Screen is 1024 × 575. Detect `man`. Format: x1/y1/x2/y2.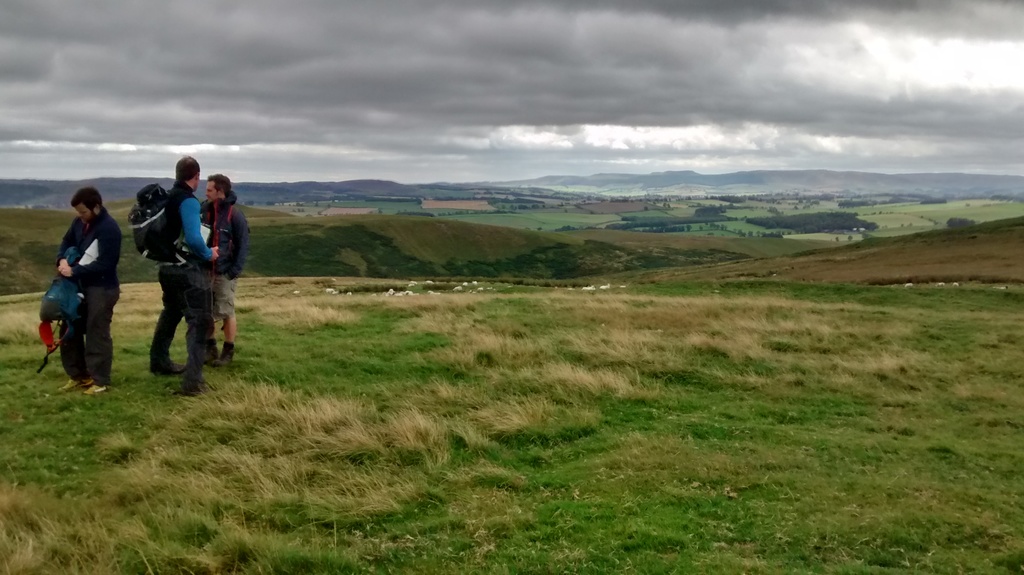
126/163/222/384.
